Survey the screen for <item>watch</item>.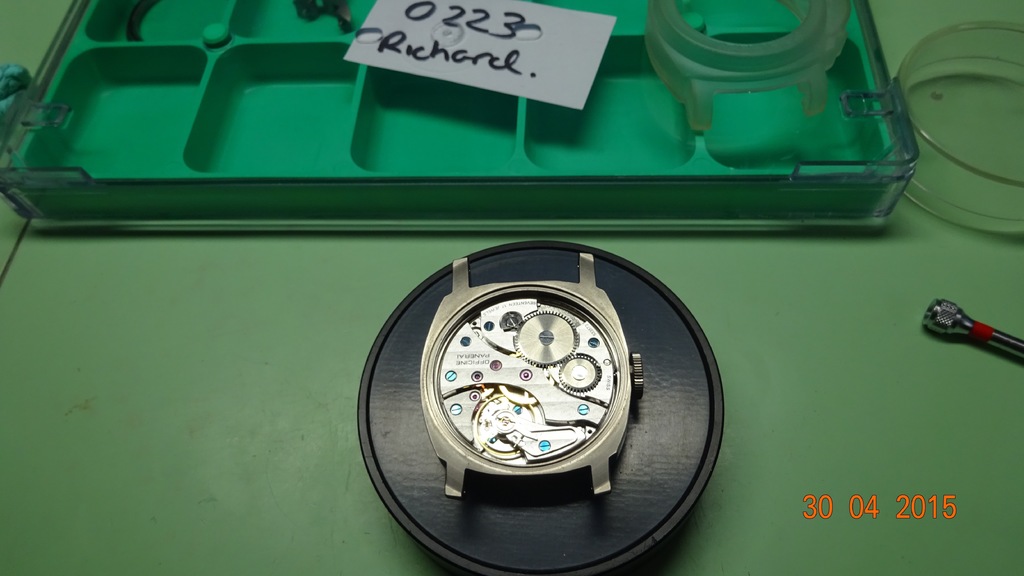
Survey found: <region>419, 249, 639, 497</region>.
